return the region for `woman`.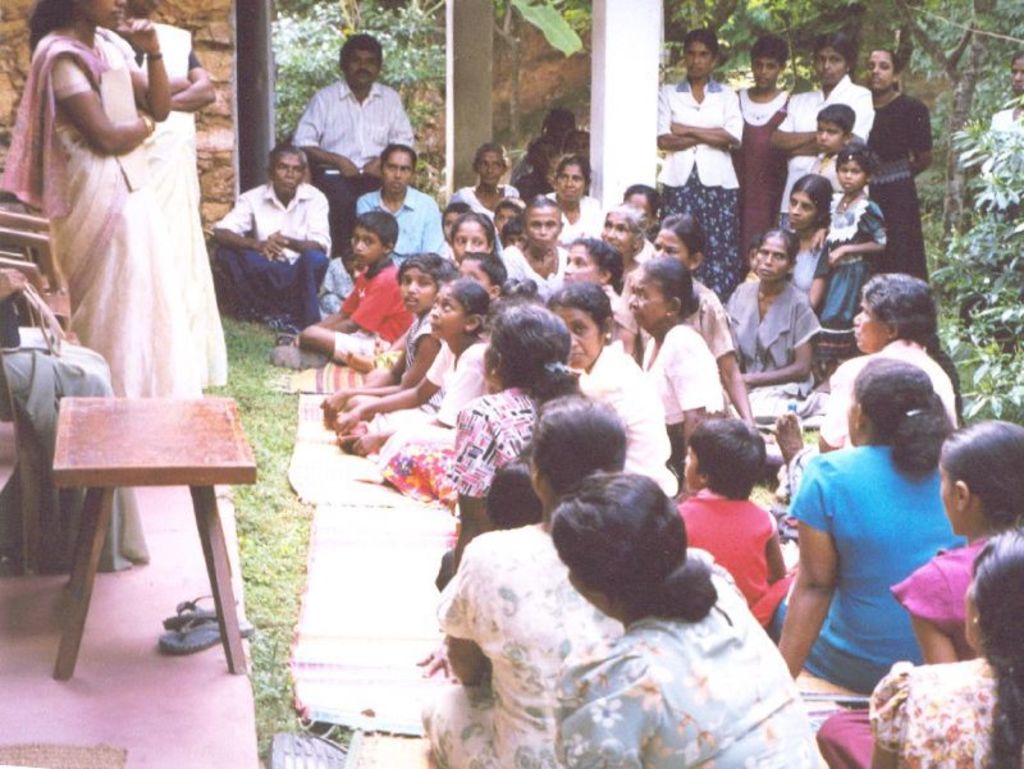
(801,41,959,397).
